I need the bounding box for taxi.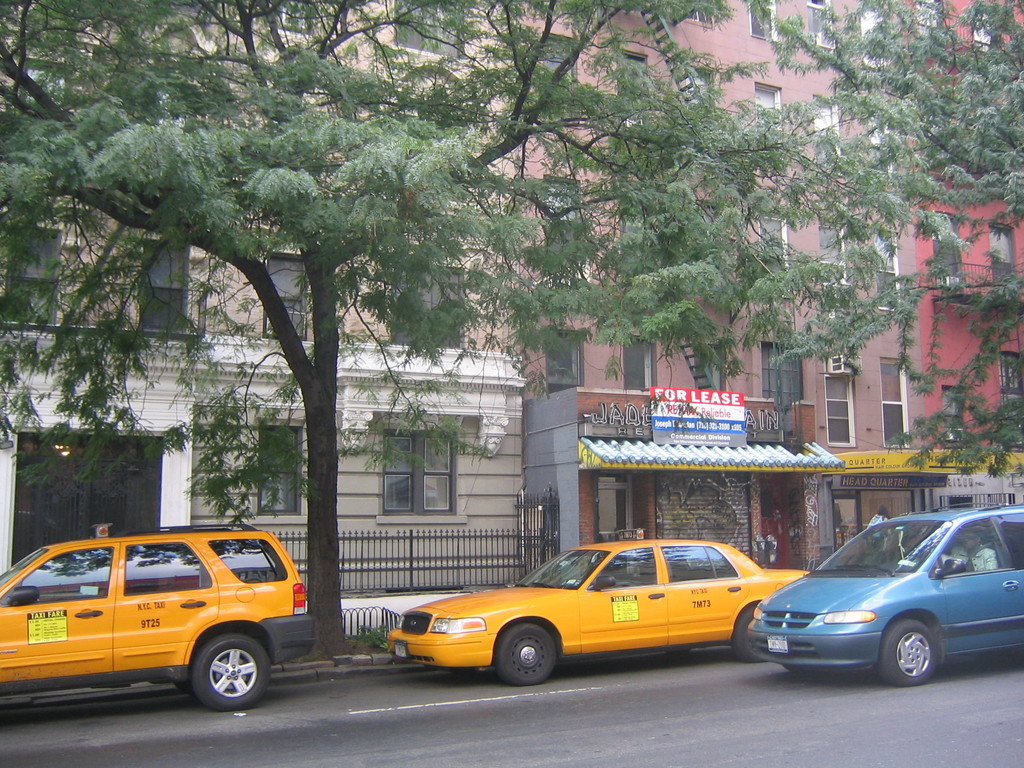
Here it is: box(385, 527, 808, 684).
